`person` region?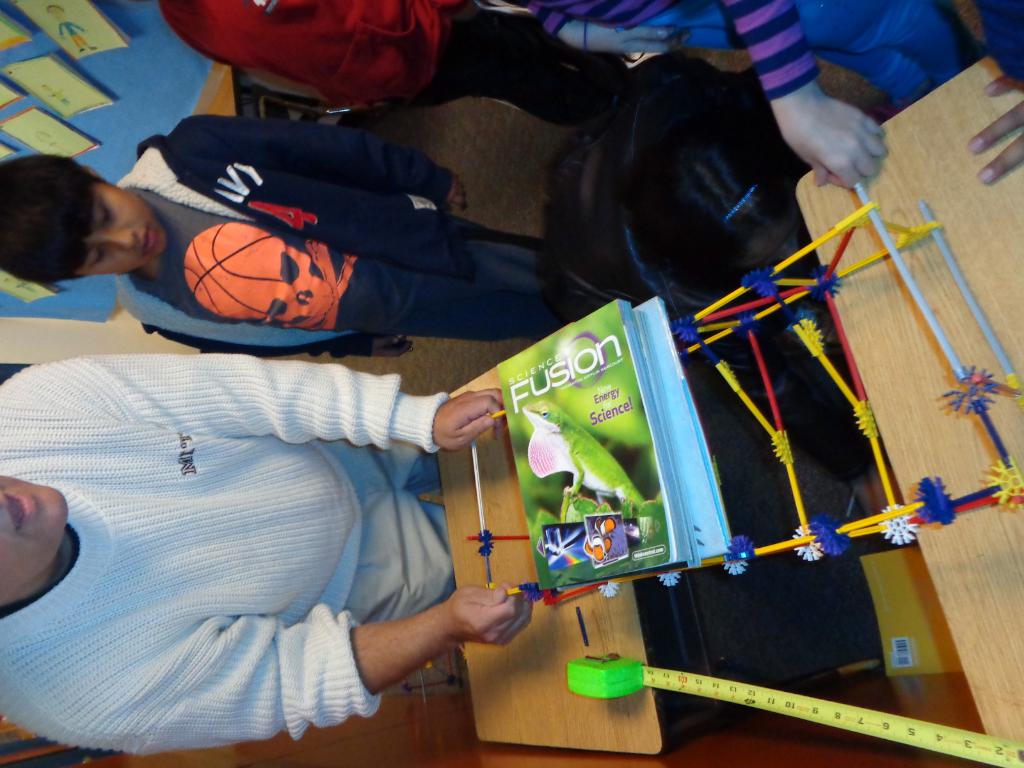
[x1=157, y1=0, x2=721, y2=124]
